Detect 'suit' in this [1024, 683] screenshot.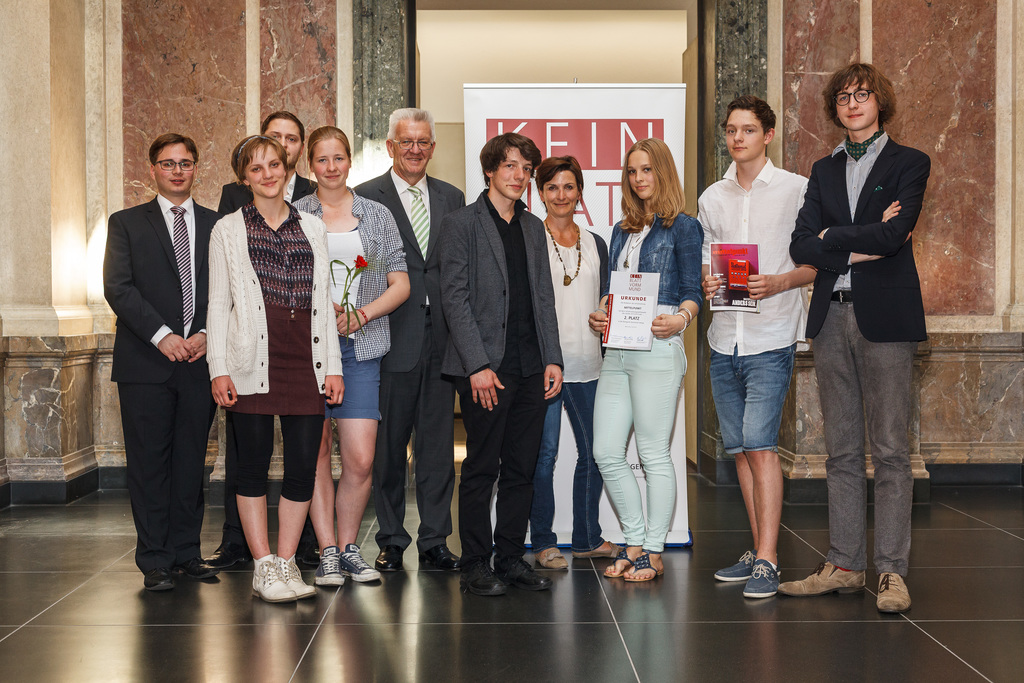
Detection: bbox=[350, 167, 470, 566].
